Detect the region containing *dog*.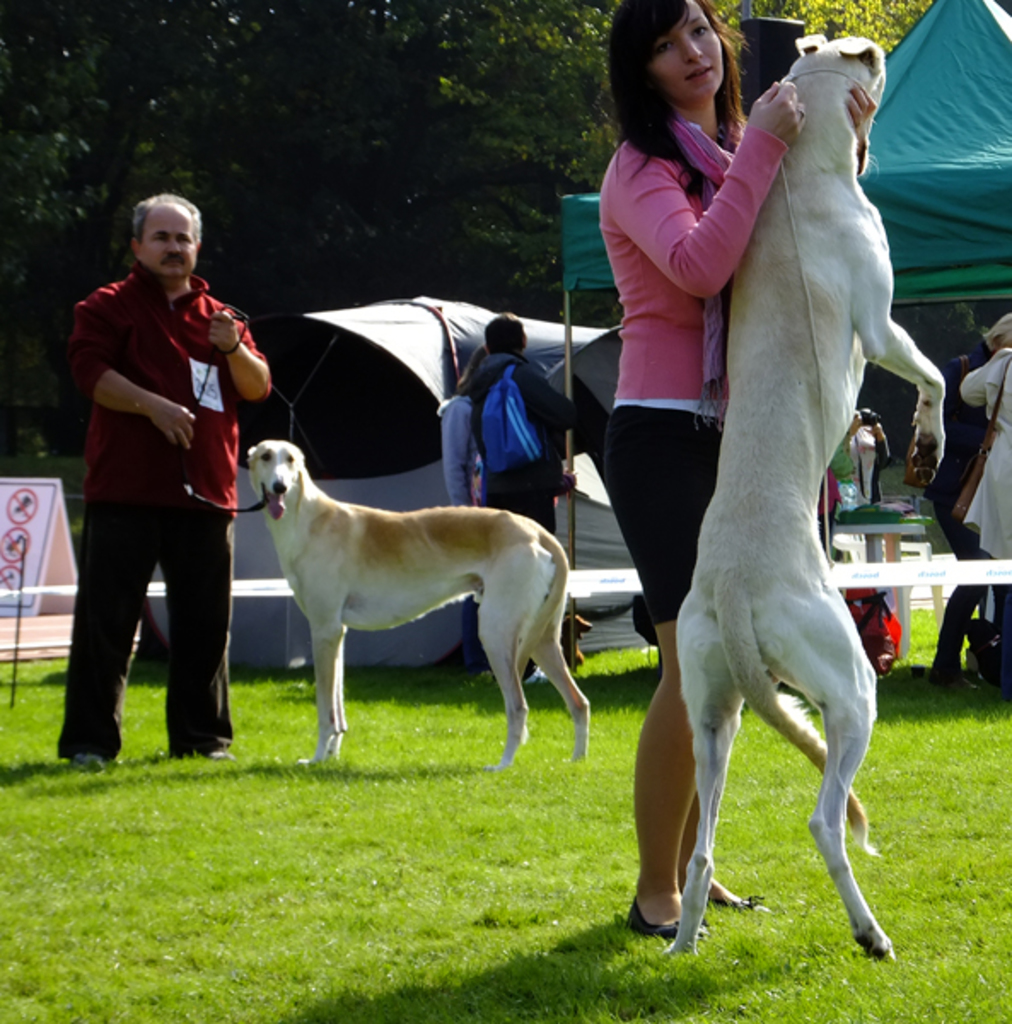
Rect(246, 435, 590, 766).
